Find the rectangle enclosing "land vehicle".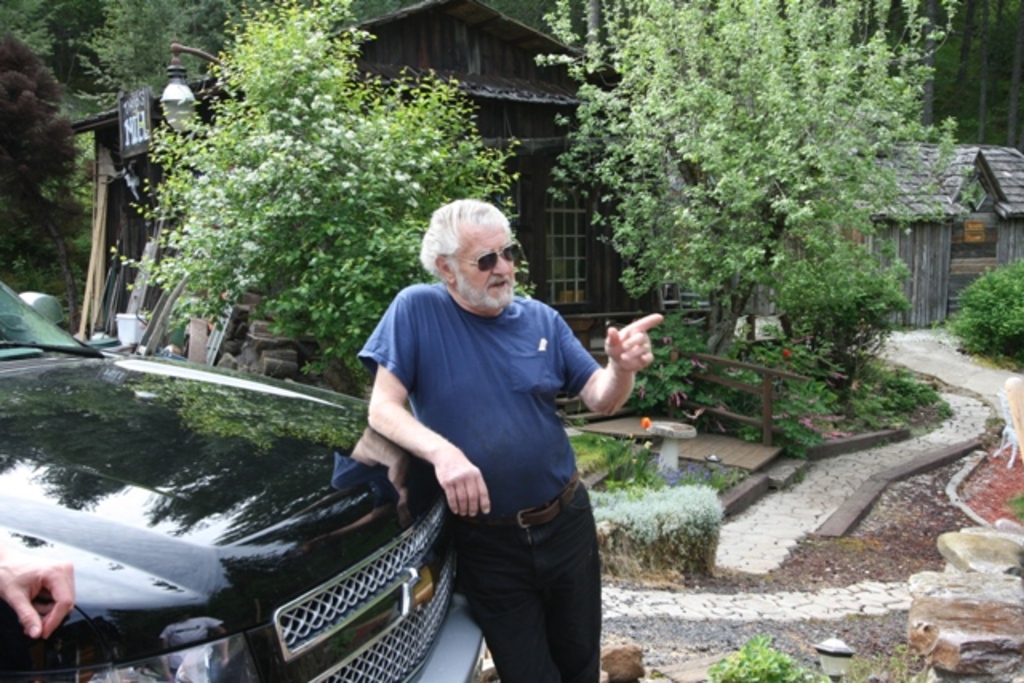
<box>0,269,491,681</box>.
